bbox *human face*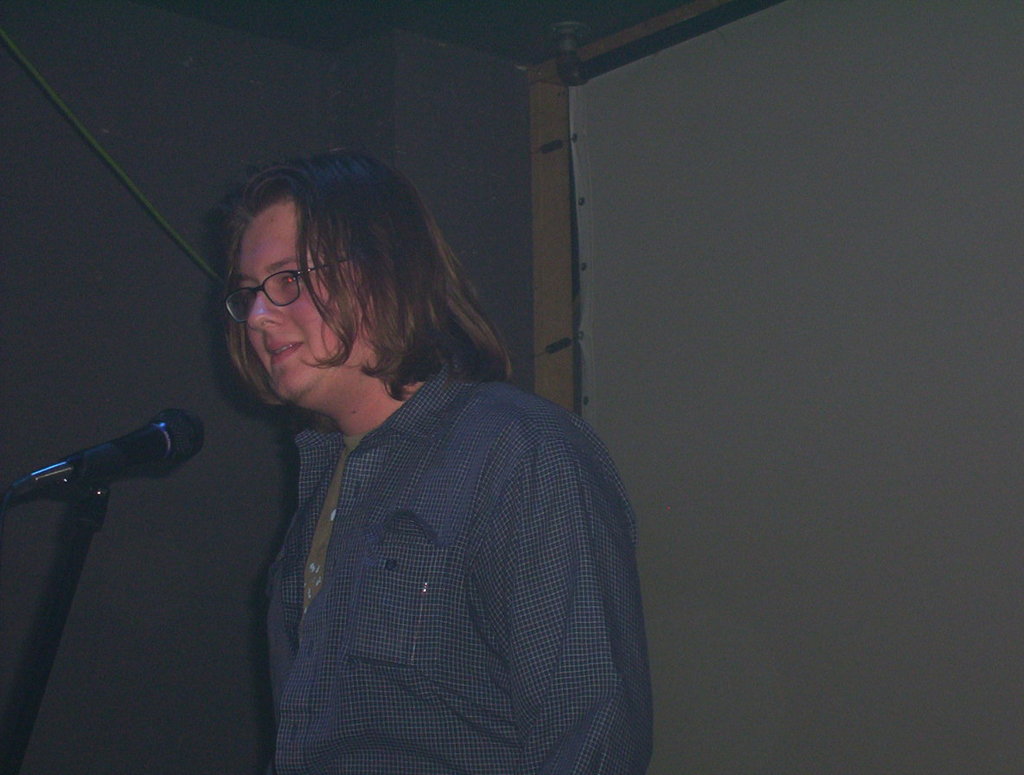
bbox(238, 192, 367, 405)
